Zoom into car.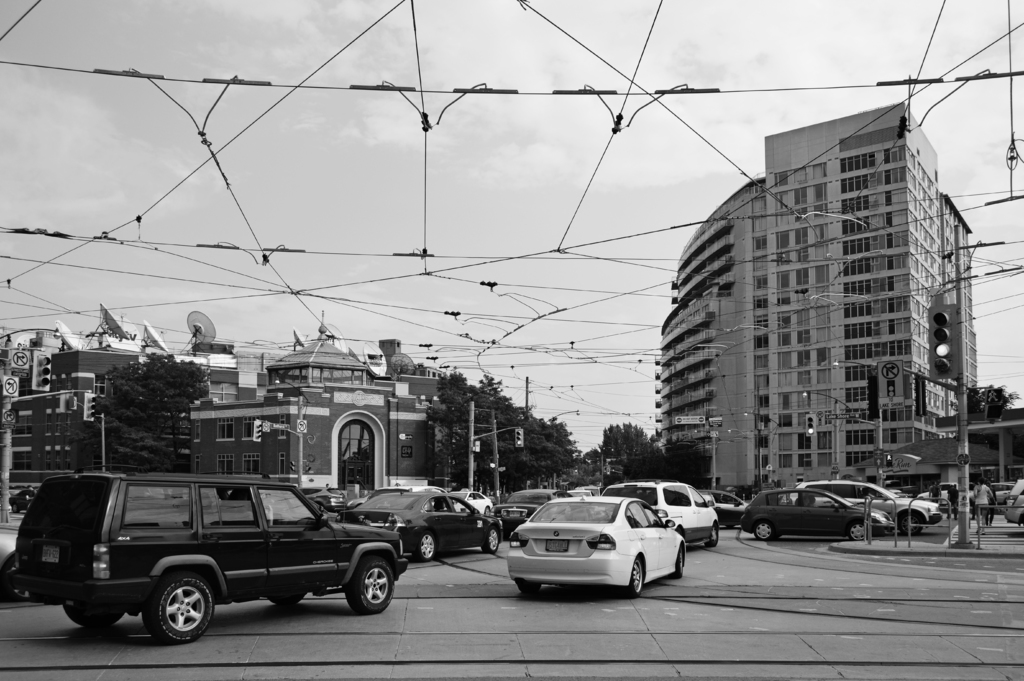
Zoom target: bbox=(740, 490, 897, 543).
